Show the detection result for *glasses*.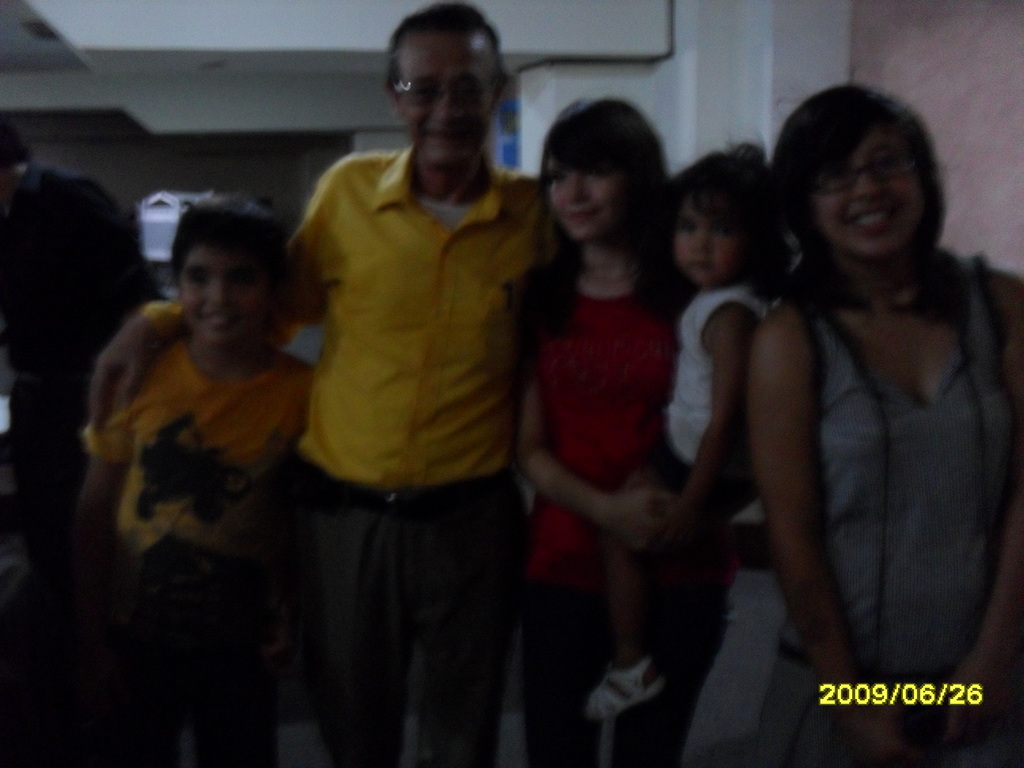
<region>394, 70, 516, 102</region>.
